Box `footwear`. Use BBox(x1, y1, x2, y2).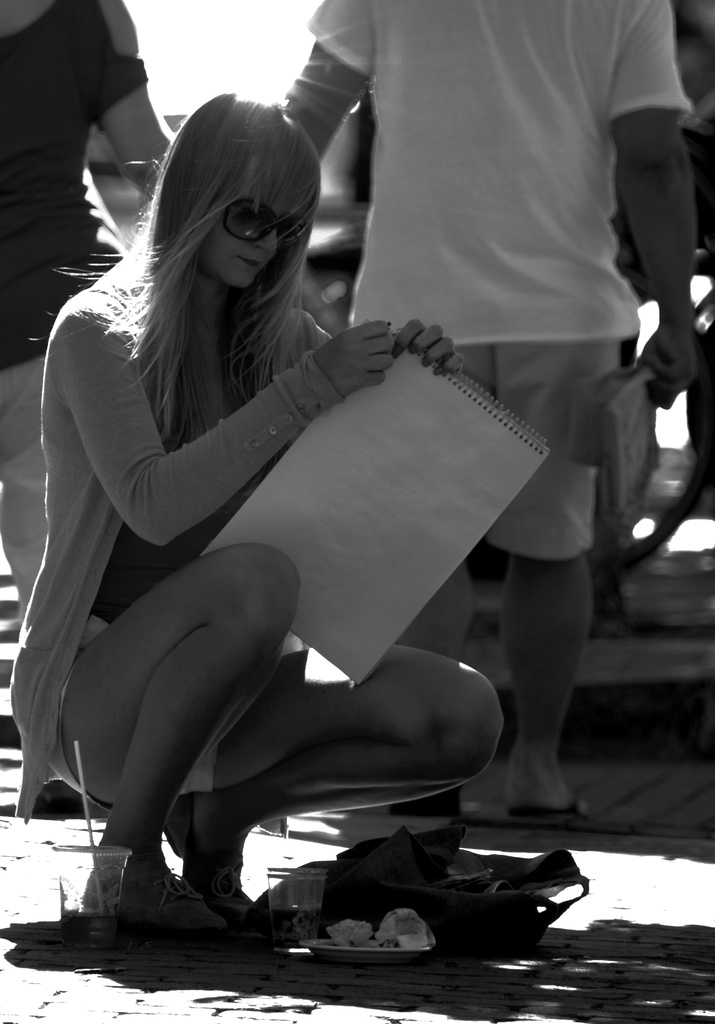
BBox(160, 794, 259, 923).
